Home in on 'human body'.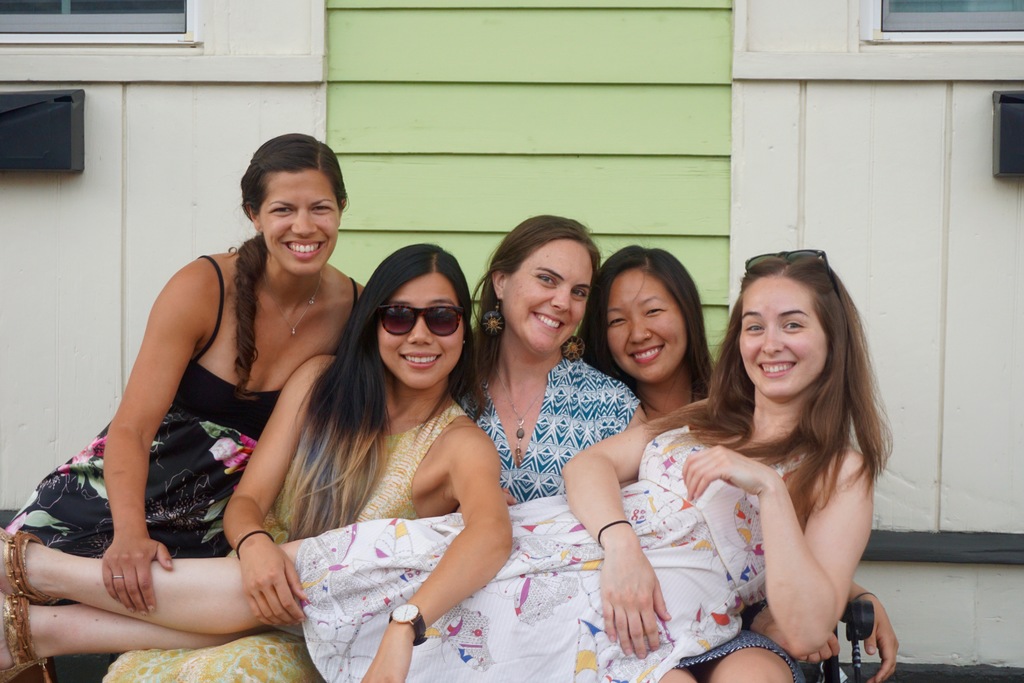
Homed in at pyautogui.locateOnScreen(445, 215, 643, 516).
